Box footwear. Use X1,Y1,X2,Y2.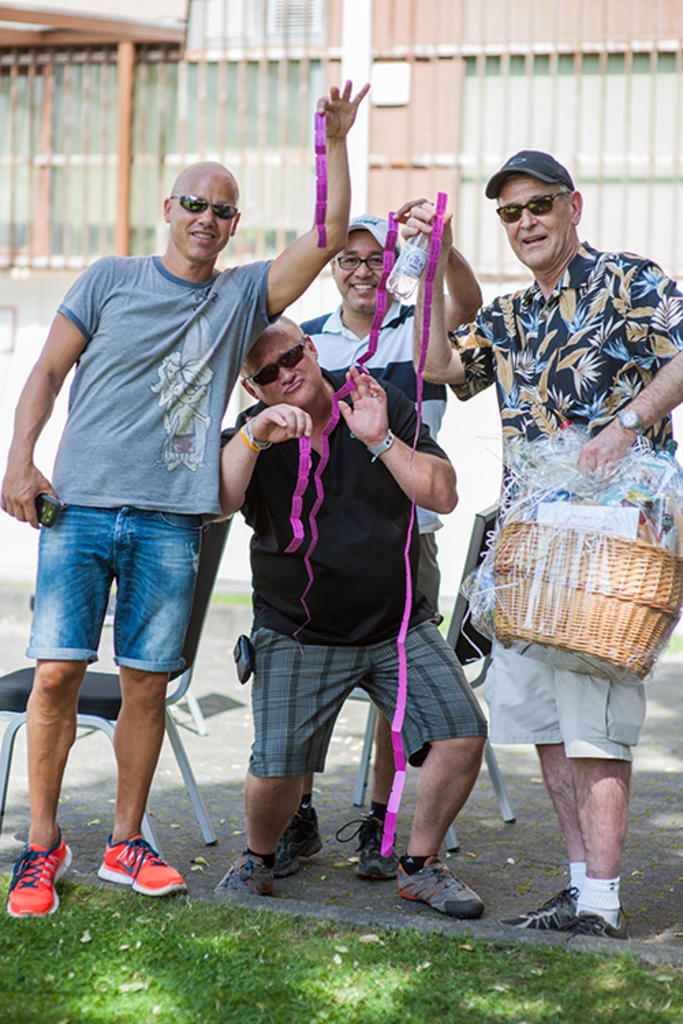
564,904,637,942.
